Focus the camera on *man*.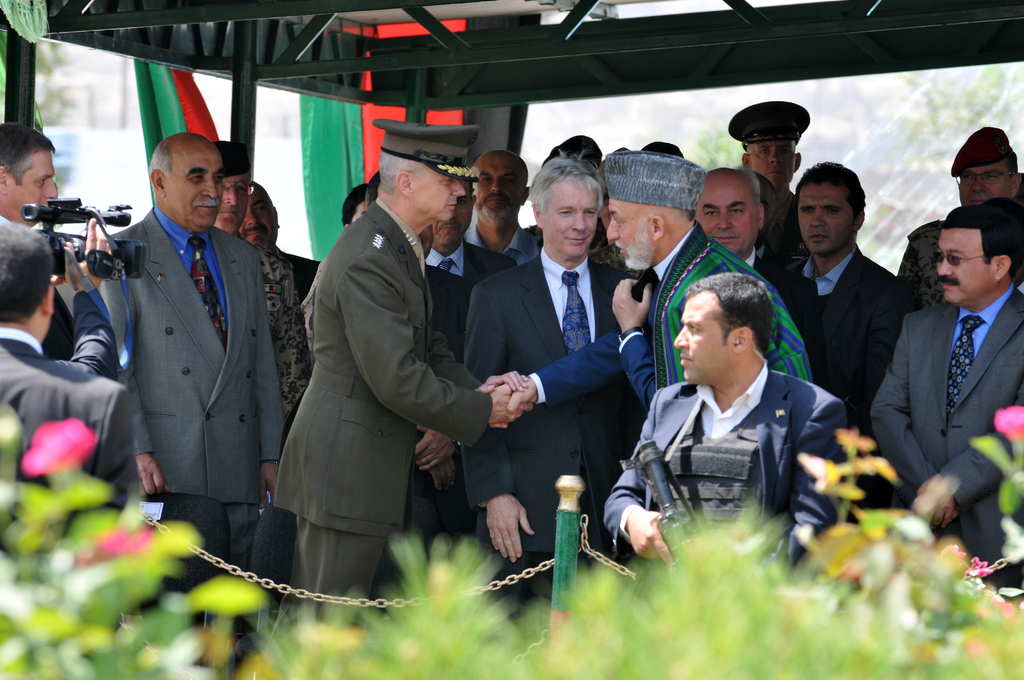
Focus region: (x1=212, y1=143, x2=301, y2=423).
